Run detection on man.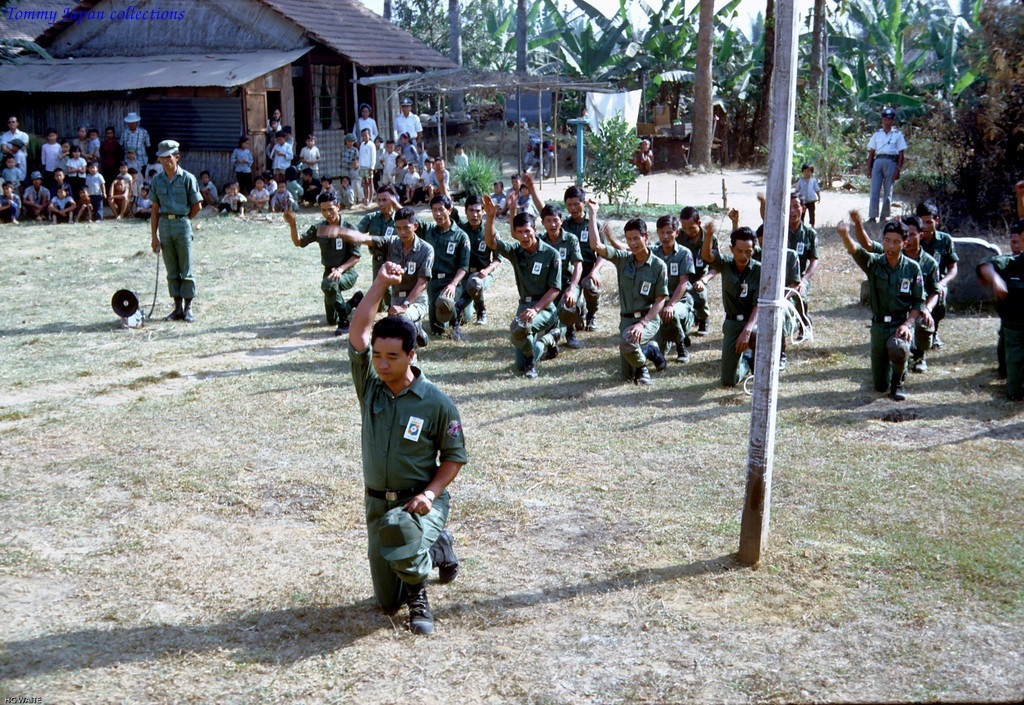
Result: (672,193,720,356).
